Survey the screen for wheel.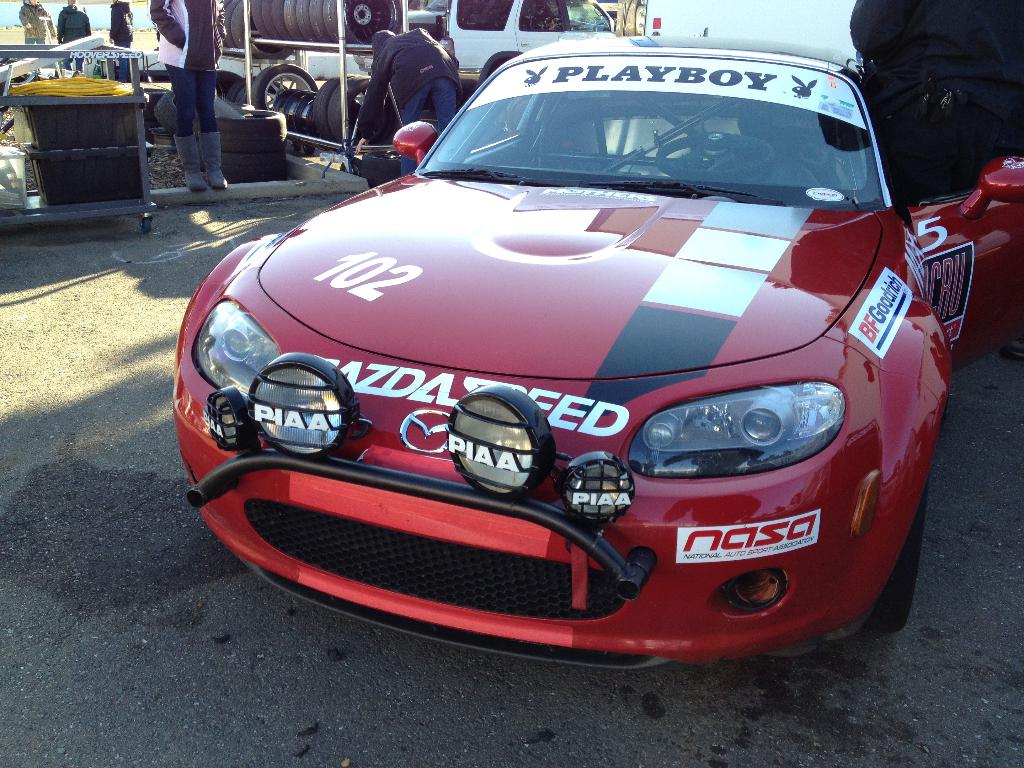
Survey found: (877, 465, 925, 632).
